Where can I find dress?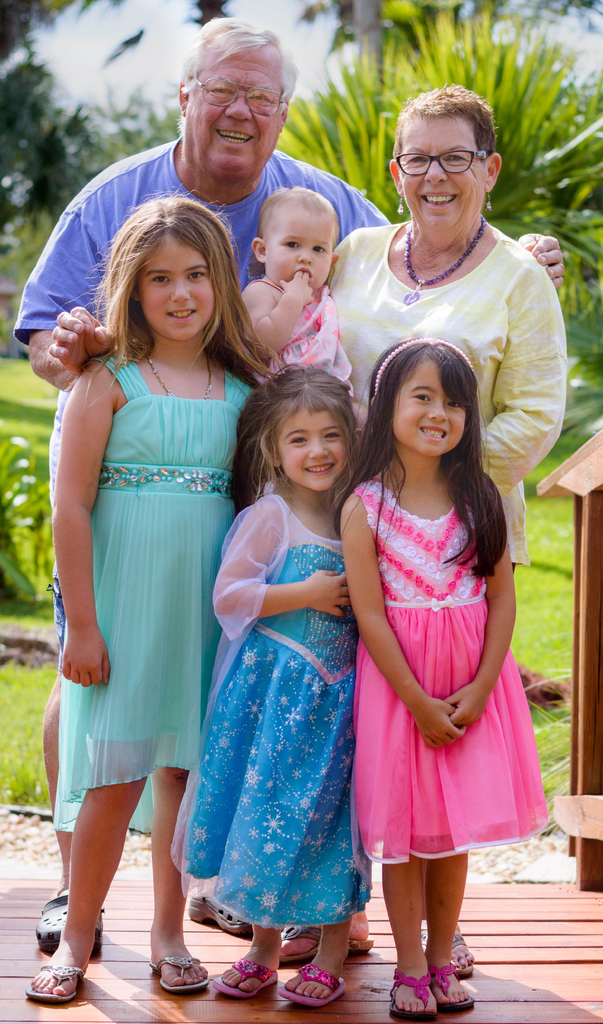
You can find it at 51,352,253,830.
